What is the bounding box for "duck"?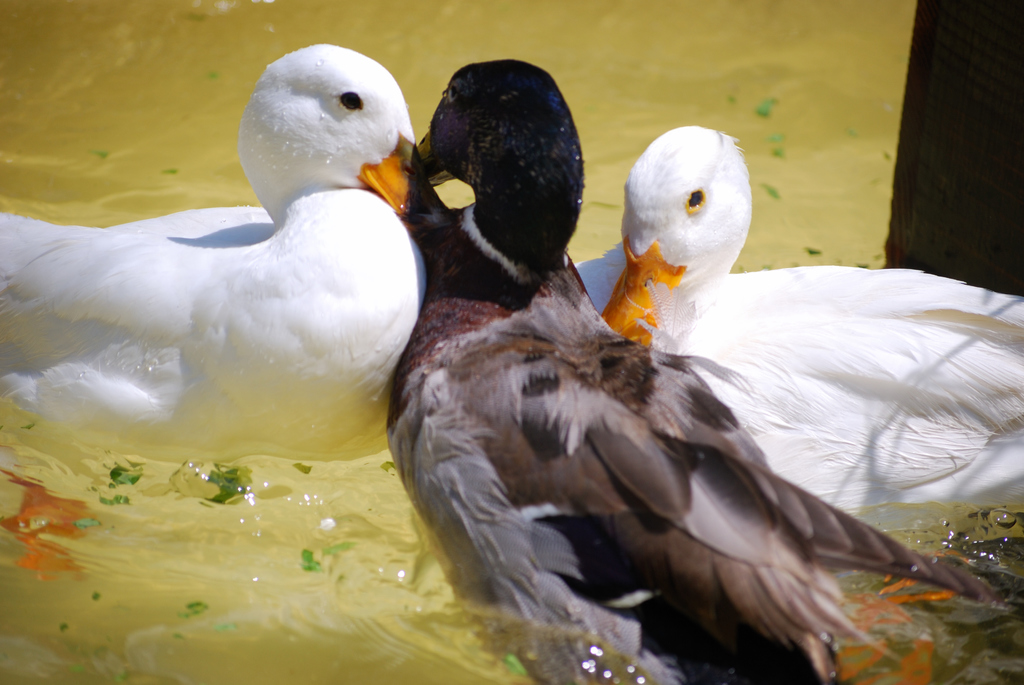
(x1=564, y1=122, x2=1023, y2=559).
